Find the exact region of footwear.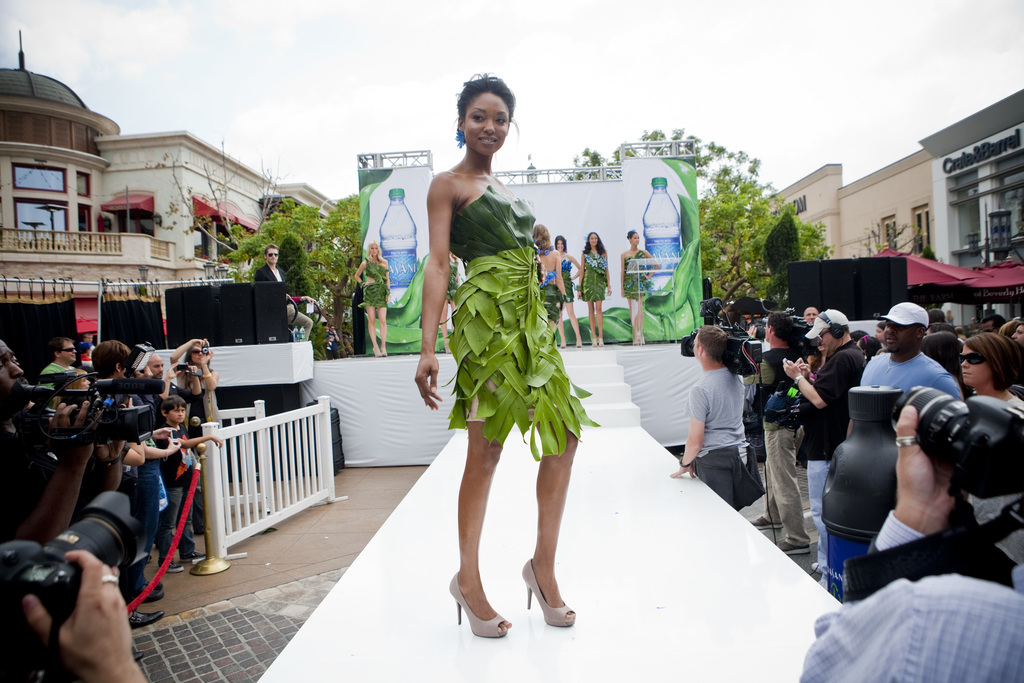
Exact region: (524, 558, 573, 627).
